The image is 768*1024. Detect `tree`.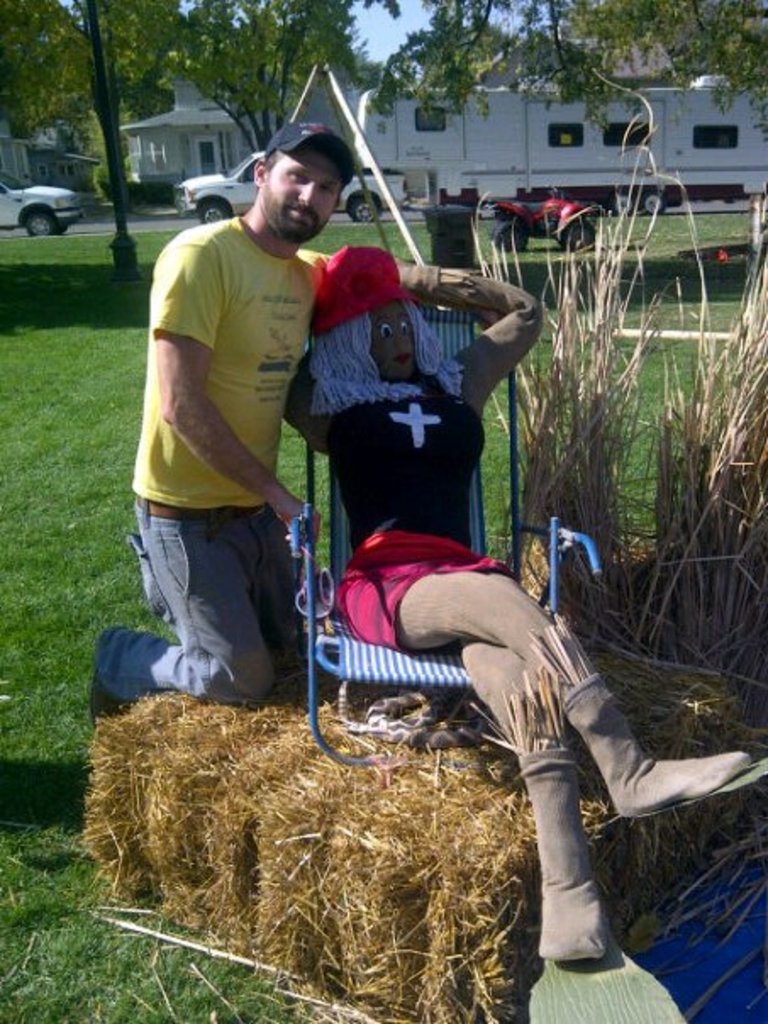
Detection: (368,0,766,146).
